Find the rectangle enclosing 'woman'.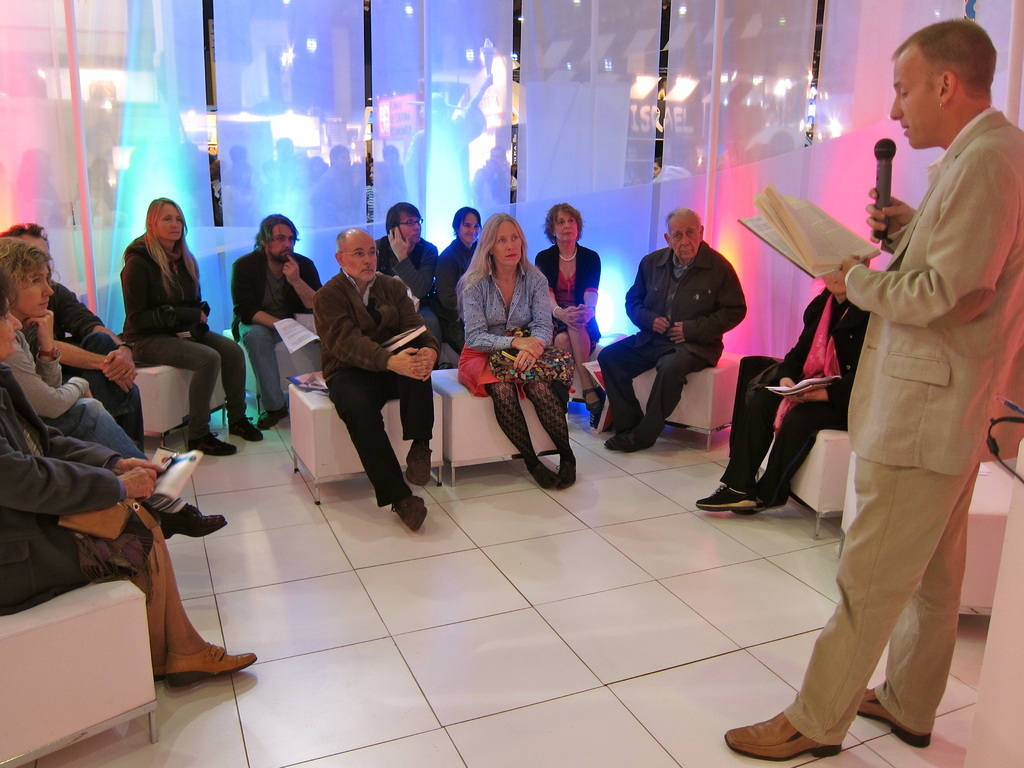
<bbox>0, 289, 256, 699</bbox>.
